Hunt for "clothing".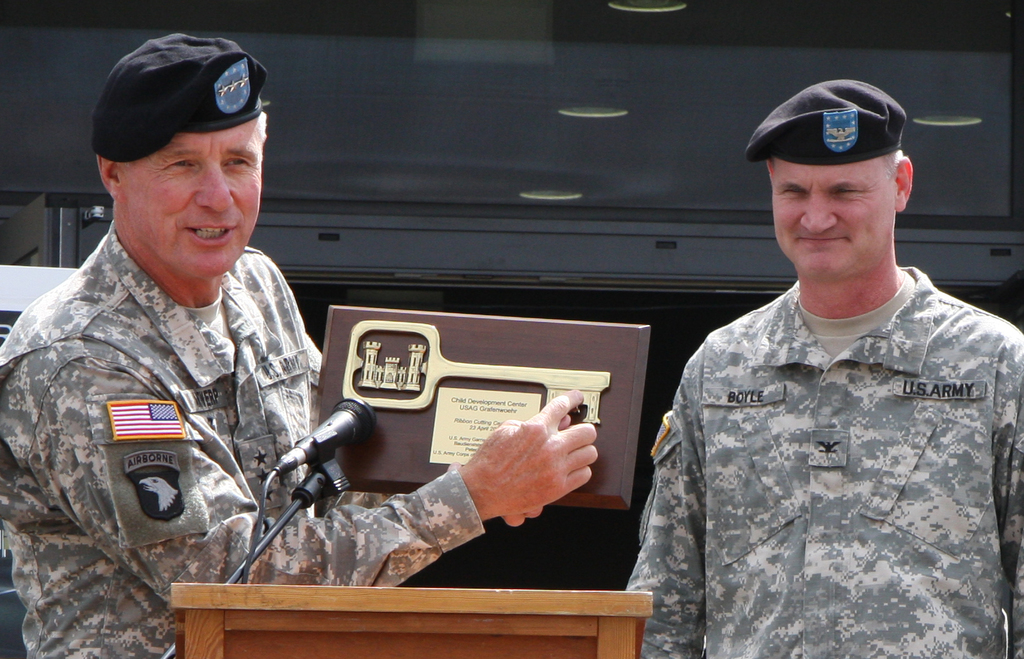
Hunted down at (left=0, top=214, right=496, bottom=658).
